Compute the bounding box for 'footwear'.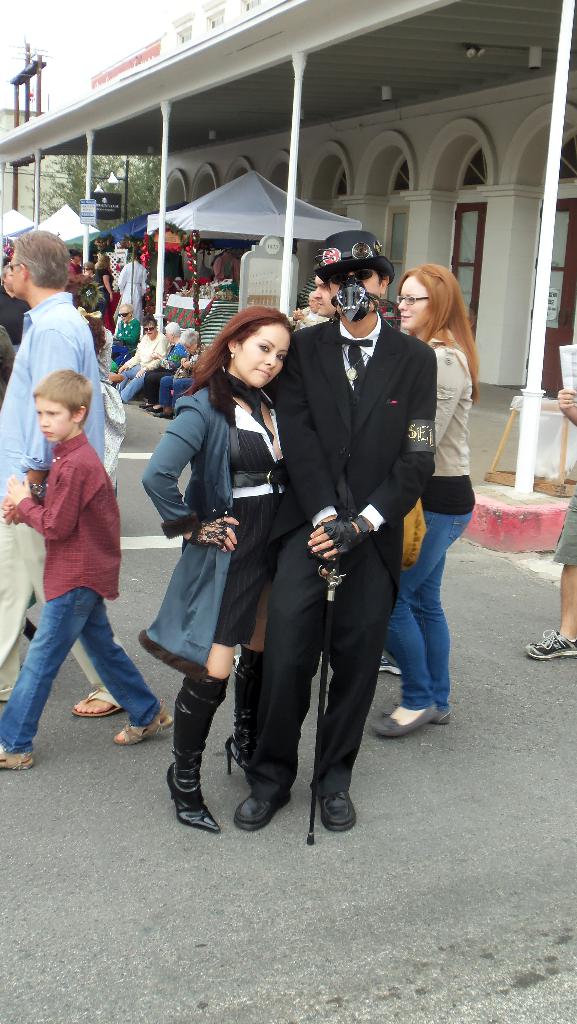
{"left": 524, "top": 627, "right": 576, "bottom": 662}.
